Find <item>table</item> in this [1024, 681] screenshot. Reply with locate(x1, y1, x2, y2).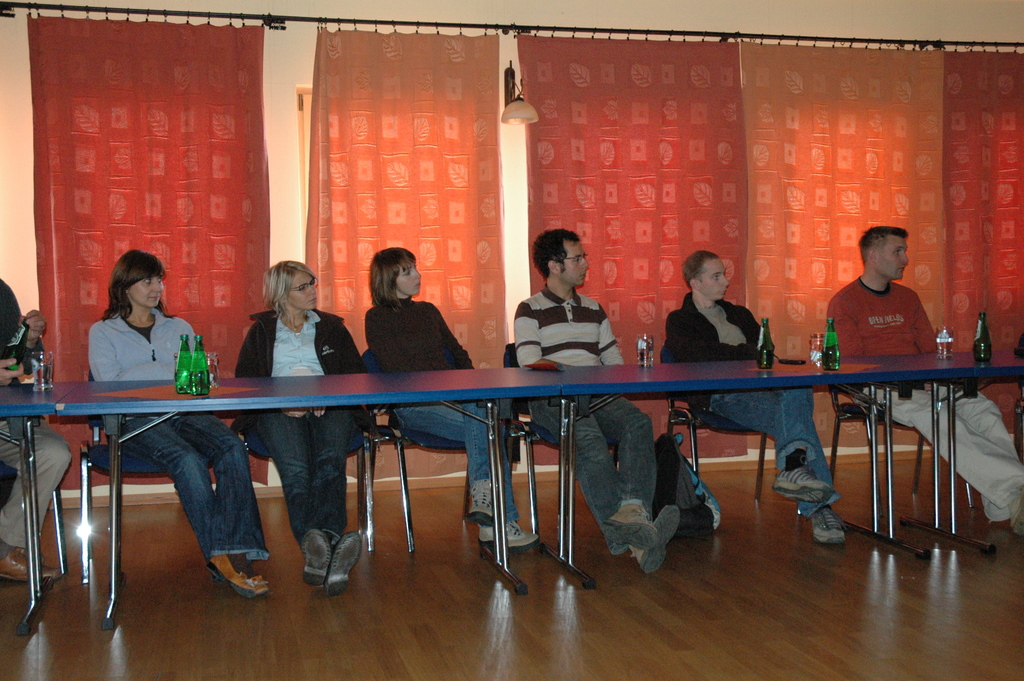
locate(499, 342, 986, 550).
